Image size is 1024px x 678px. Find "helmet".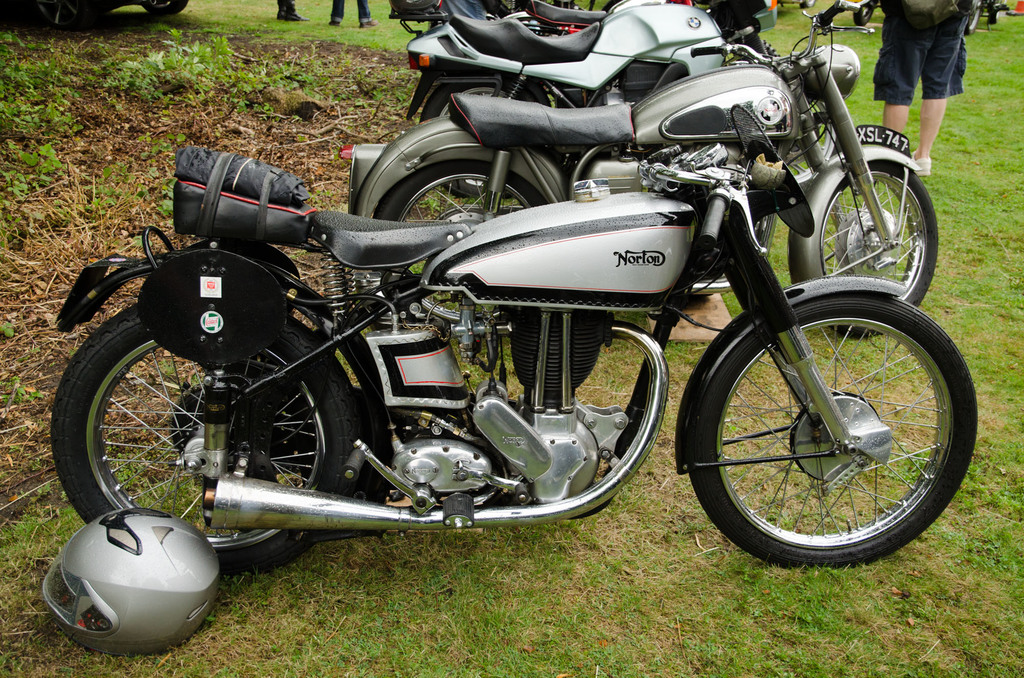
bbox=(32, 526, 223, 672).
